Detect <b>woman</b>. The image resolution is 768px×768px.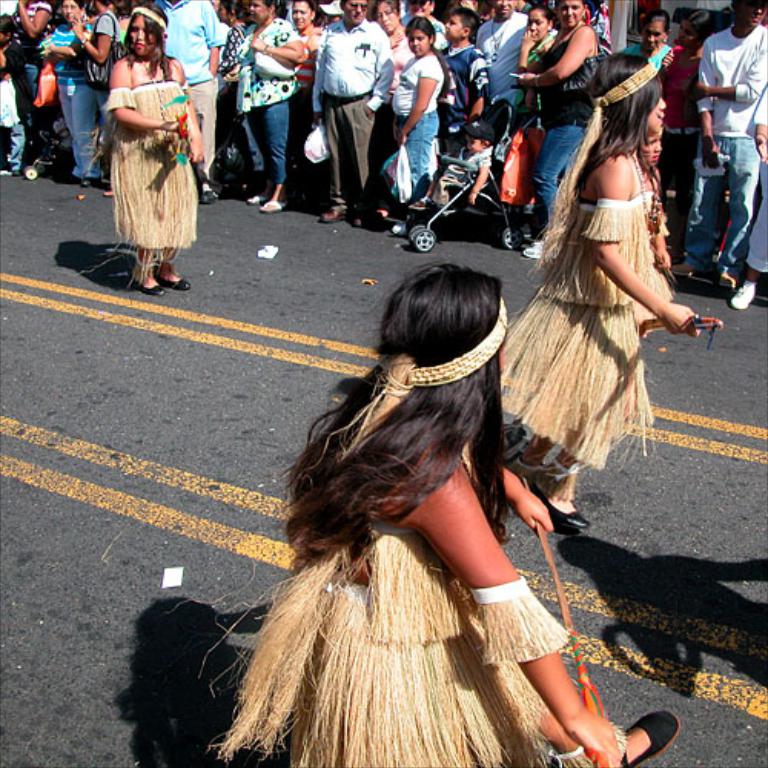
x1=625, y1=8, x2=680, y2=68.
